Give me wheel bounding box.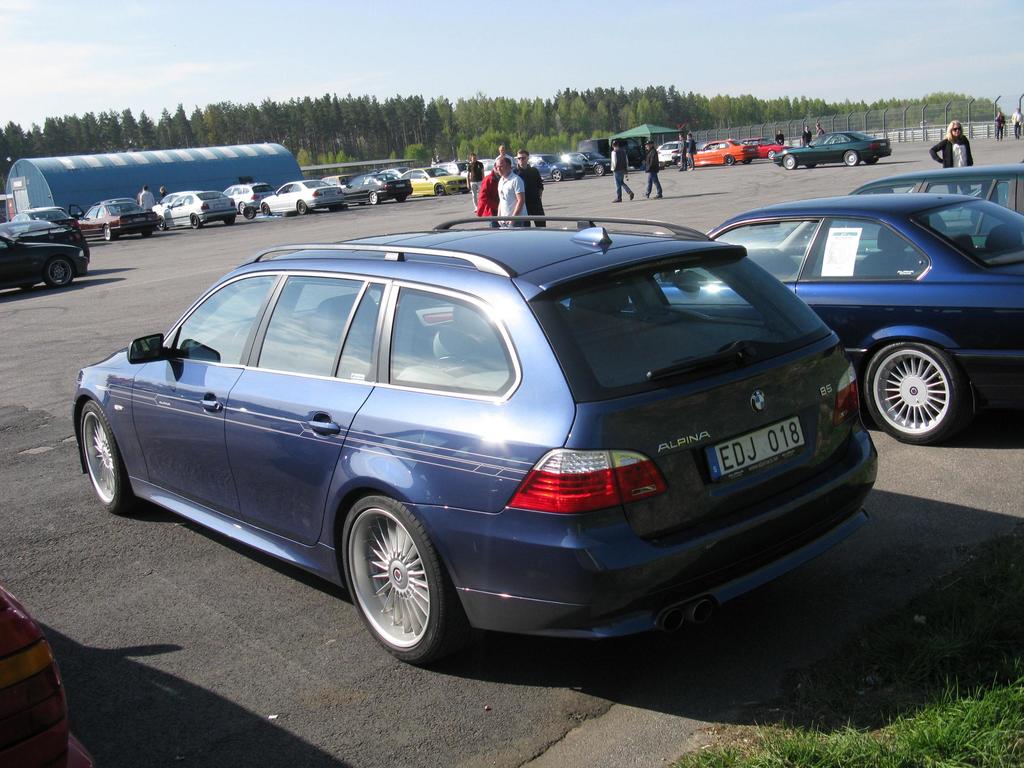
{"x1": 141, "y1": 228, "x2": 153, "y2": 237}.
